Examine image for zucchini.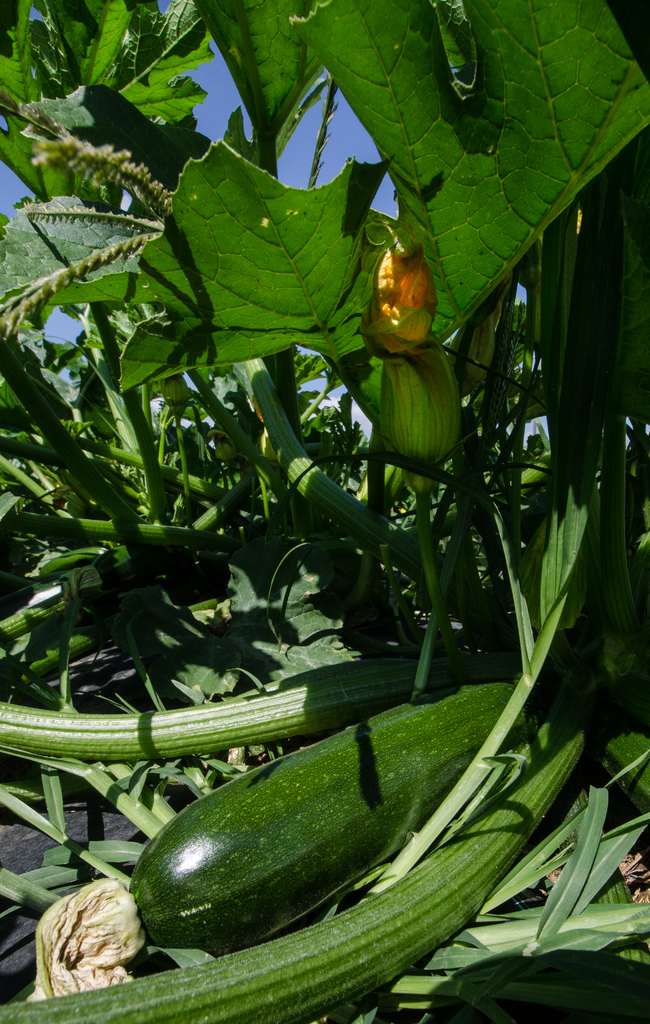
Examination result: box(133, 661, 498, 964).
